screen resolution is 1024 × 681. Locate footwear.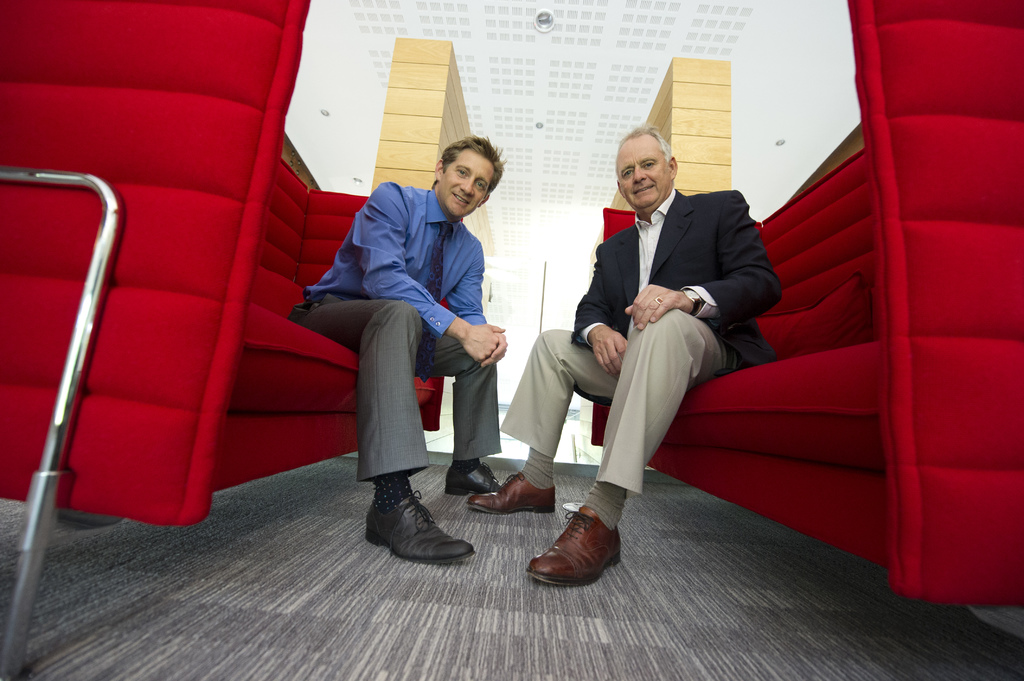
BBox(472, 470, 554, 512).
